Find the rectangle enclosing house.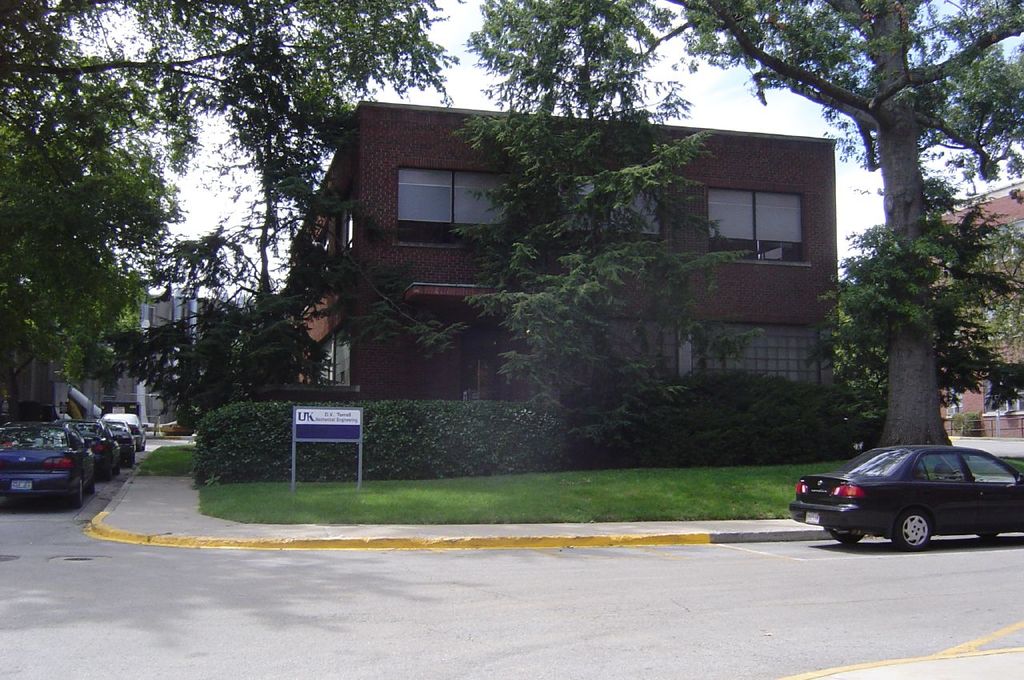
895/165/1023/451.
